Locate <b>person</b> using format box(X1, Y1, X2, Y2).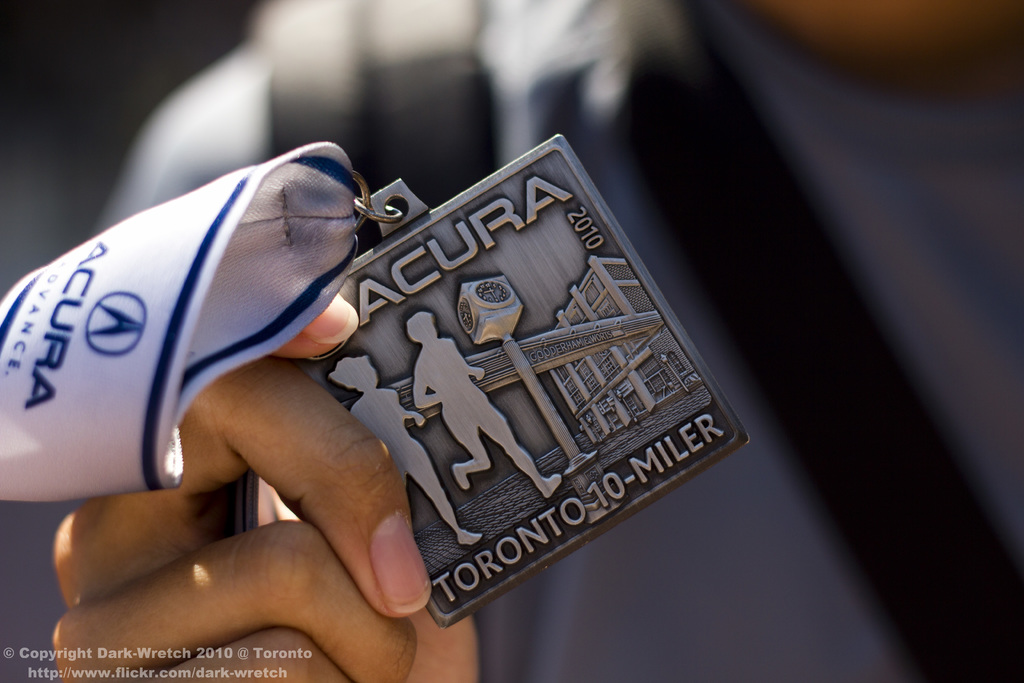
box(324, 356, 483, 550).
